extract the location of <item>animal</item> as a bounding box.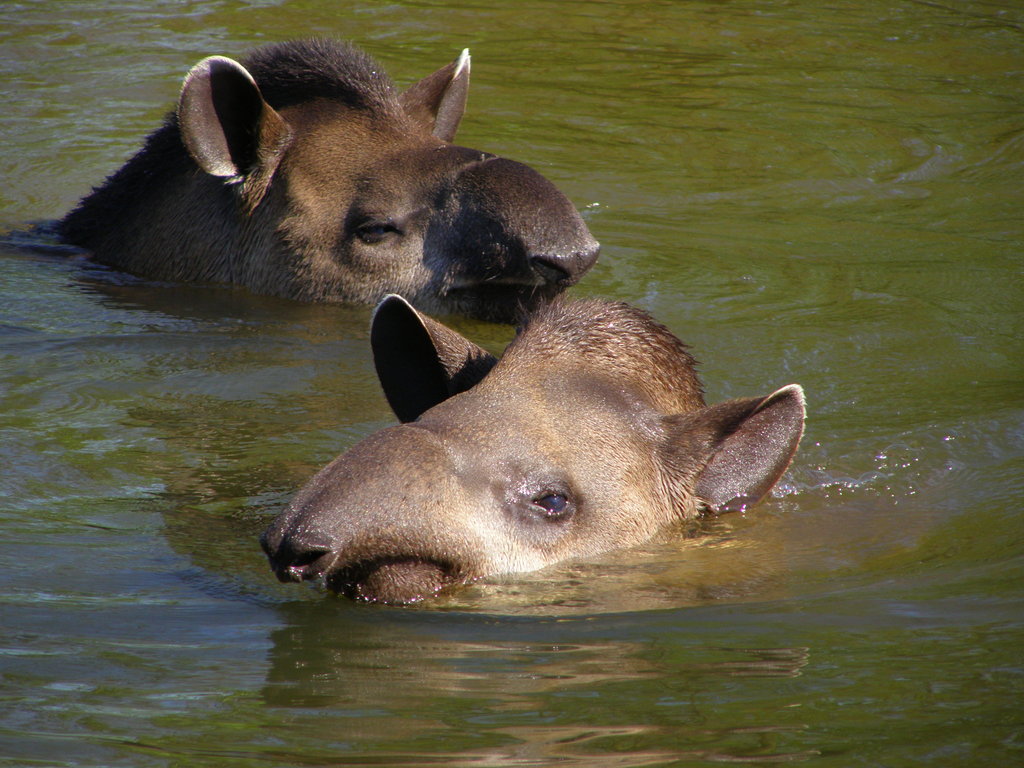
(x1=247, y1=292, x2=801, y2=610).
